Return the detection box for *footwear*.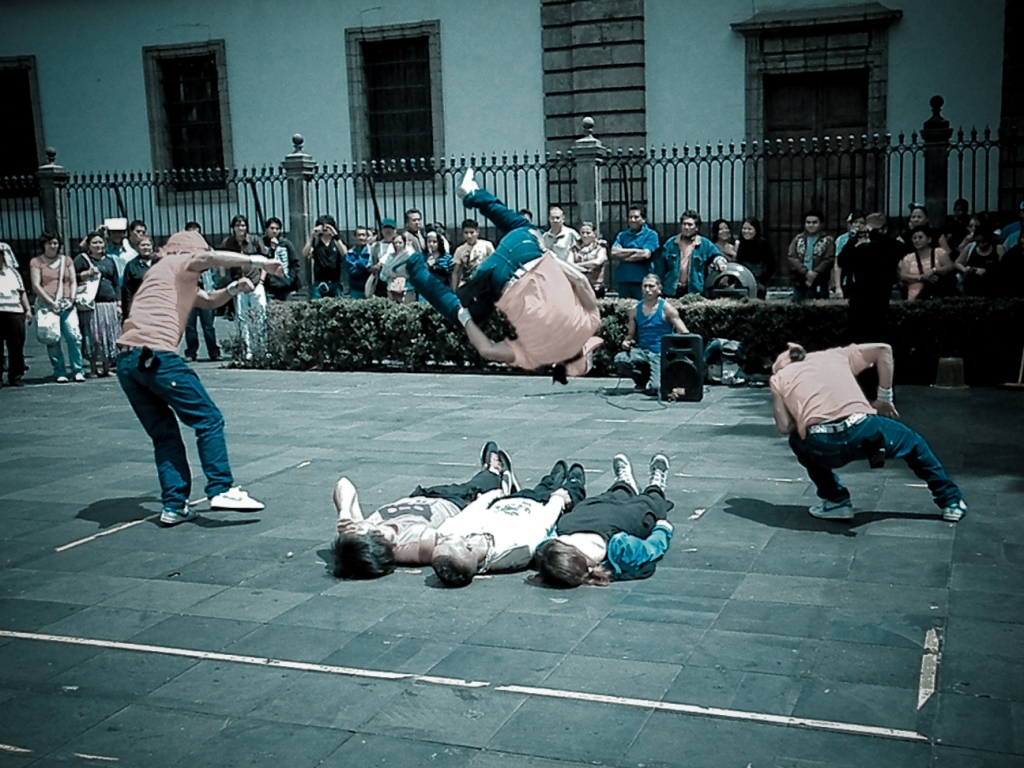
x1=383 y1=241 x2=415 y2=282.
